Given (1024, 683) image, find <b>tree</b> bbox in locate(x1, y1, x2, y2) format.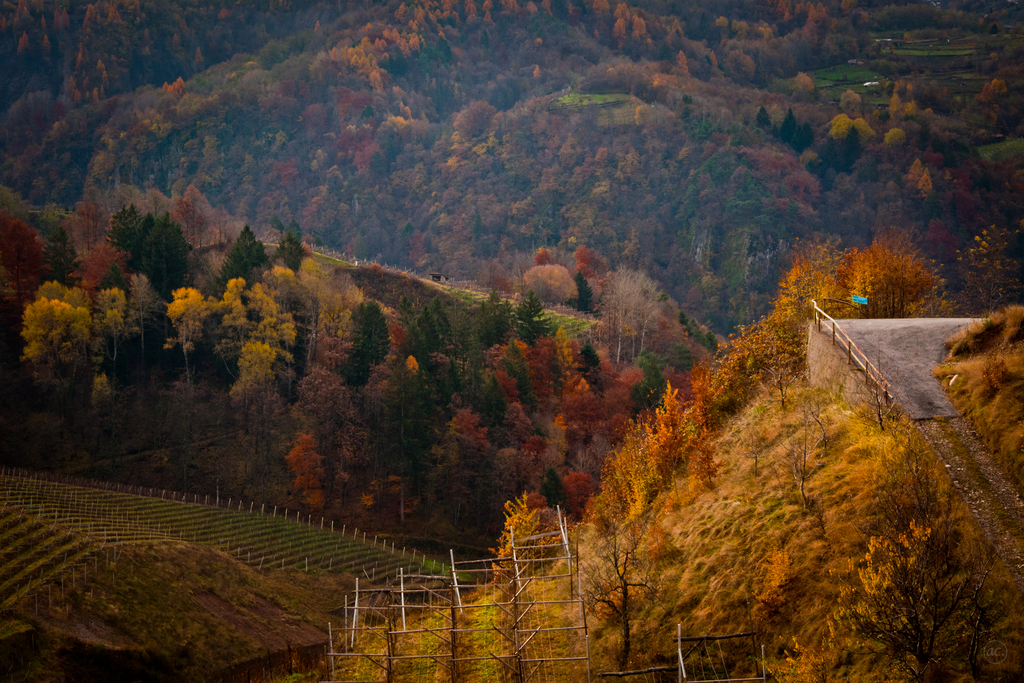
locate(528, 267, 575, 315).
